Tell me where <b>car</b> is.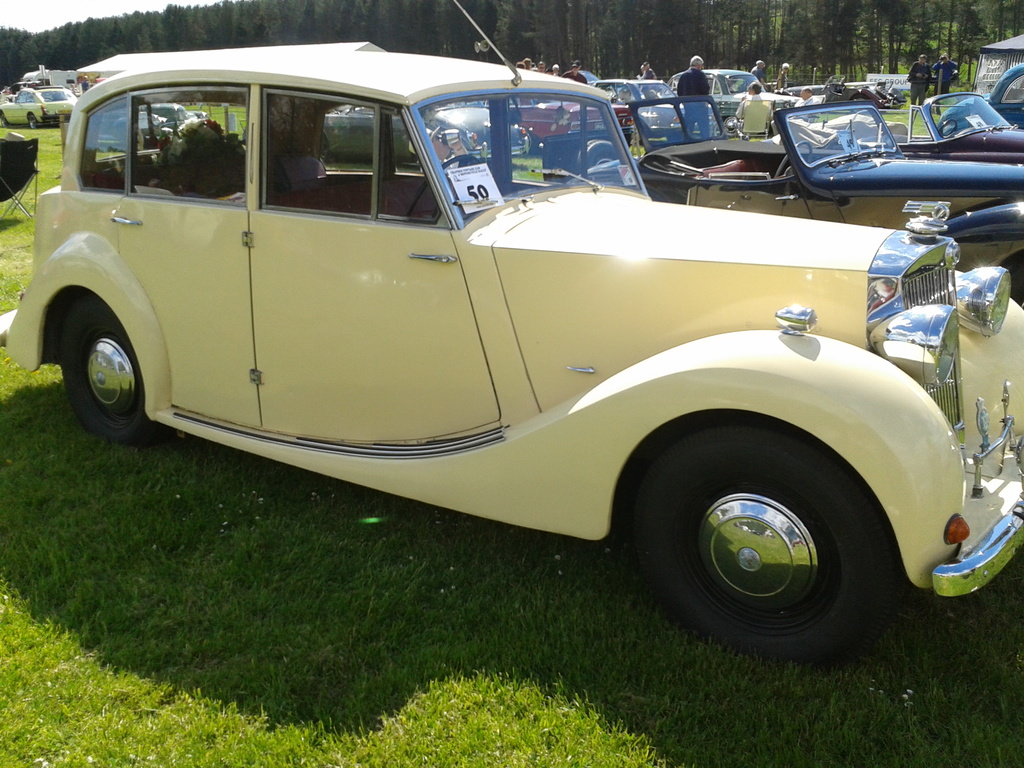
<b>car</b> is at 0 0 1023 657.
